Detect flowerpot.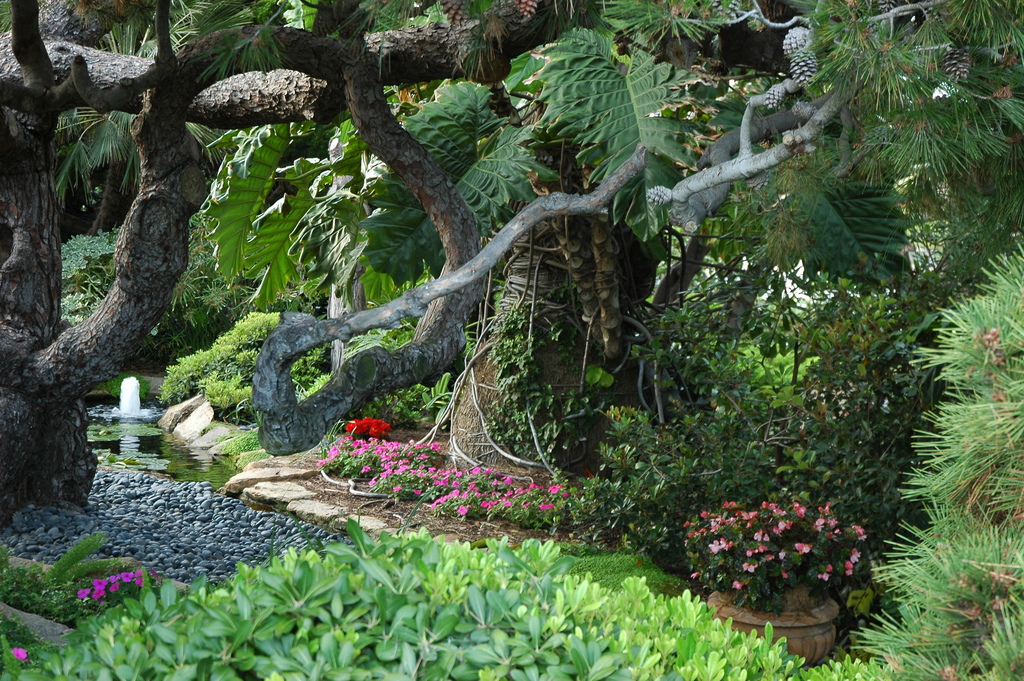
Detected at left=703, top=591, right=842, bottom=671.
